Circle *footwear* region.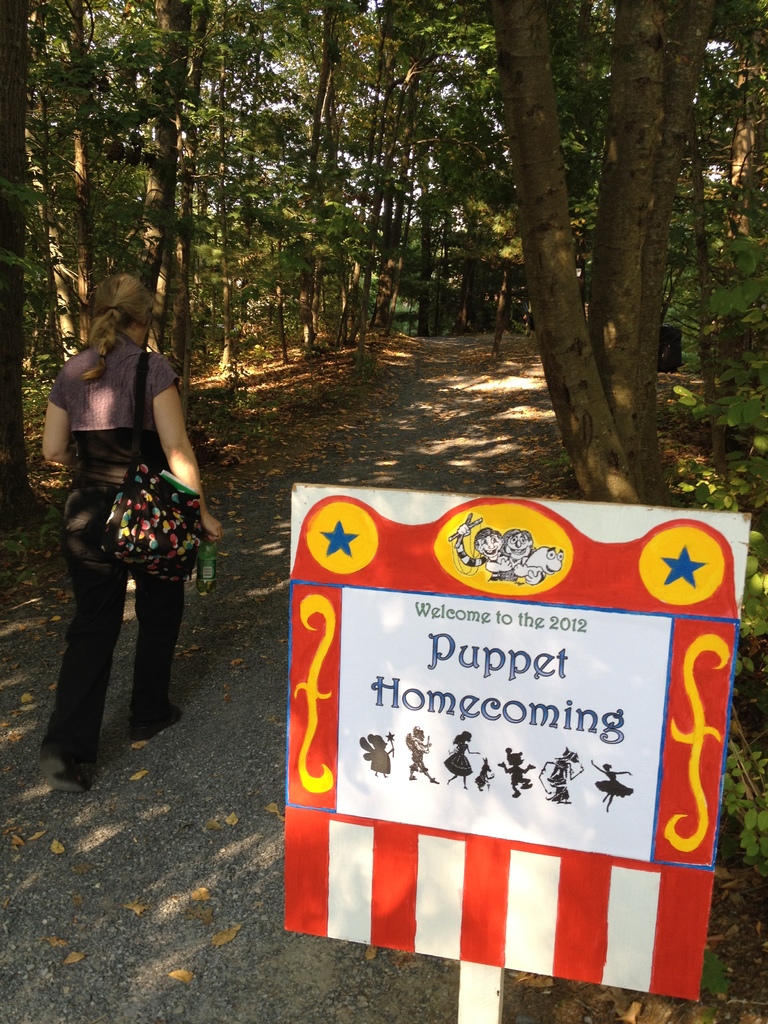
Region: (129,698,179,744).
